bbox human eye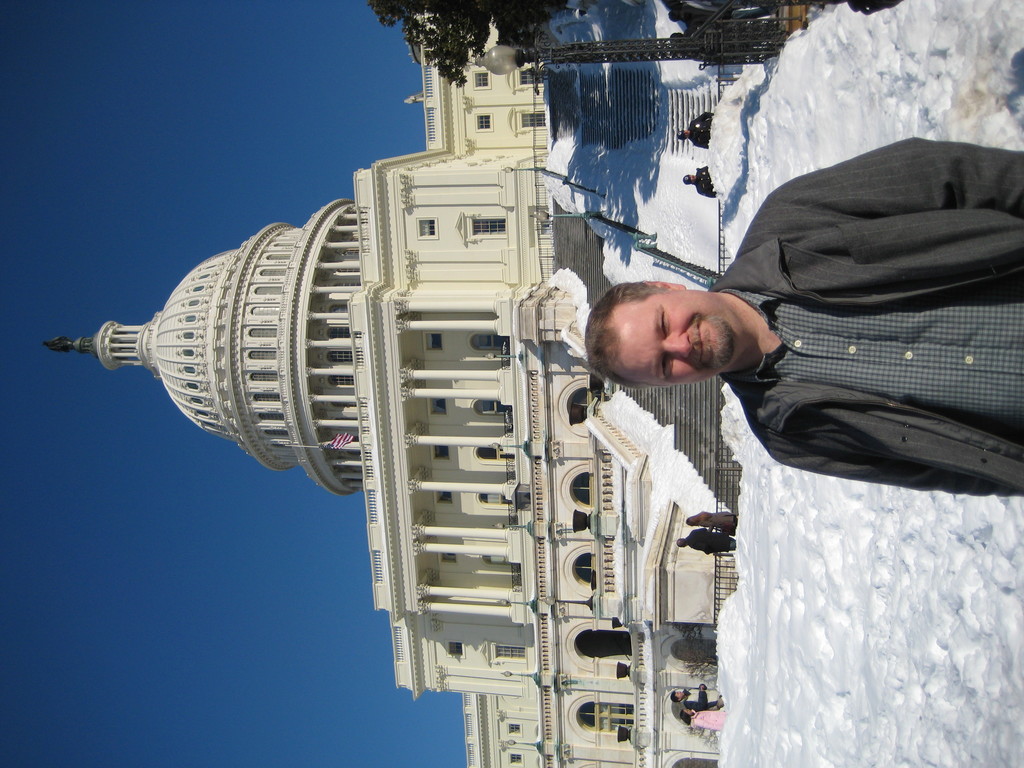
l=657, t=353, r=673, b=380
